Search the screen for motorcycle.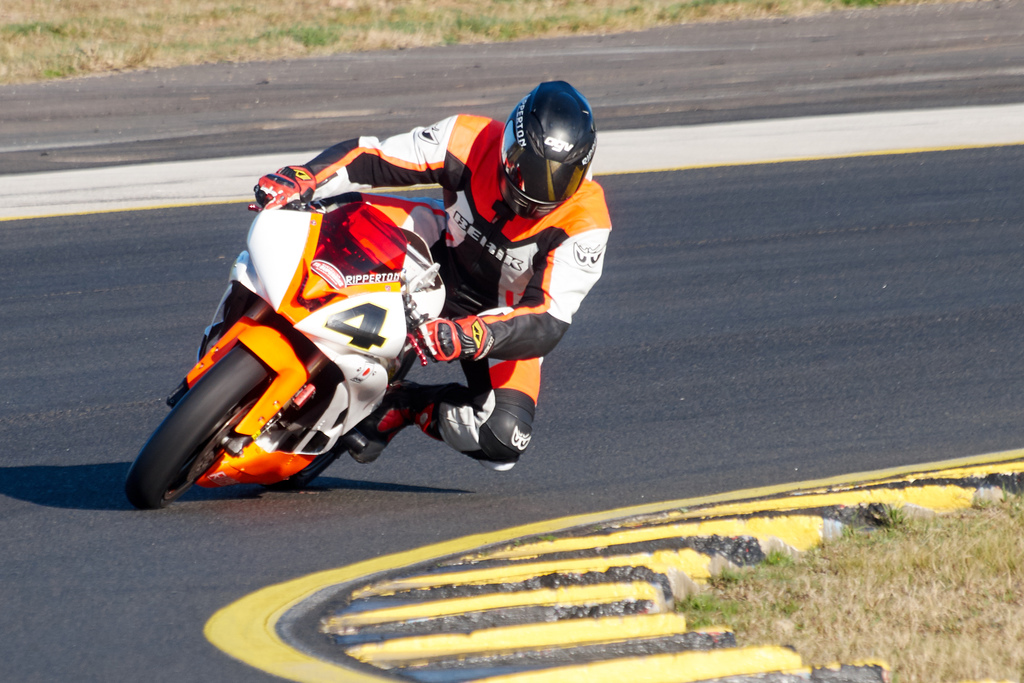
Found at select_region(123, 163, 614, 498).
